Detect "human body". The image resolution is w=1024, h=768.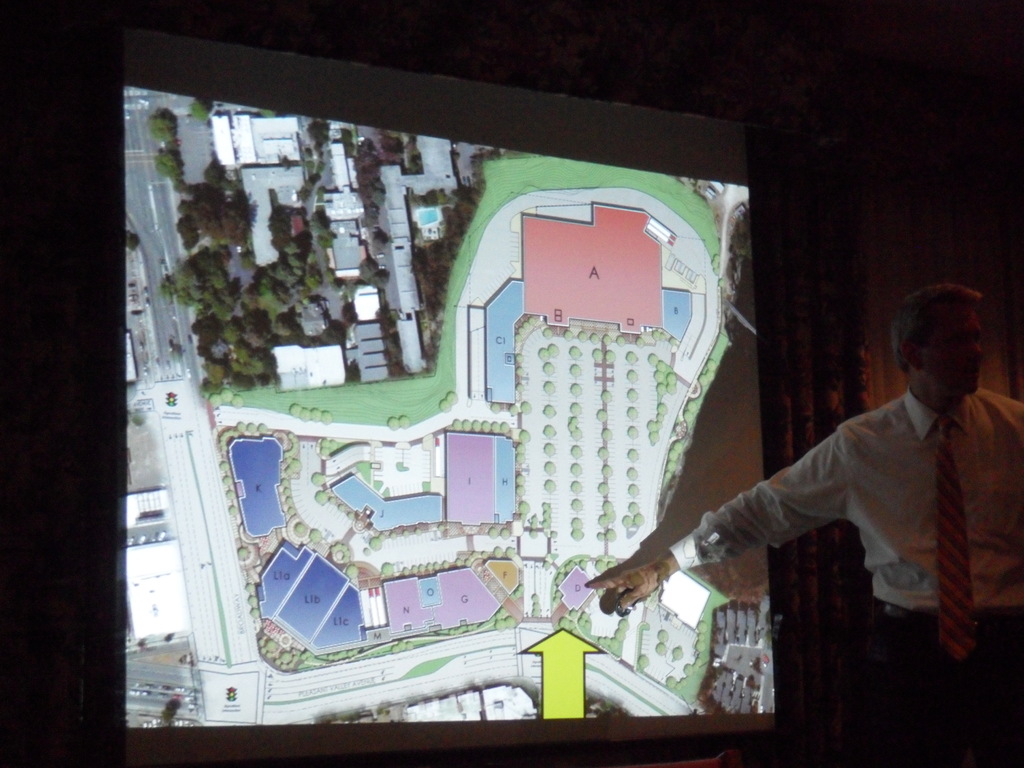
locate(731, 287, 1011, 669).
